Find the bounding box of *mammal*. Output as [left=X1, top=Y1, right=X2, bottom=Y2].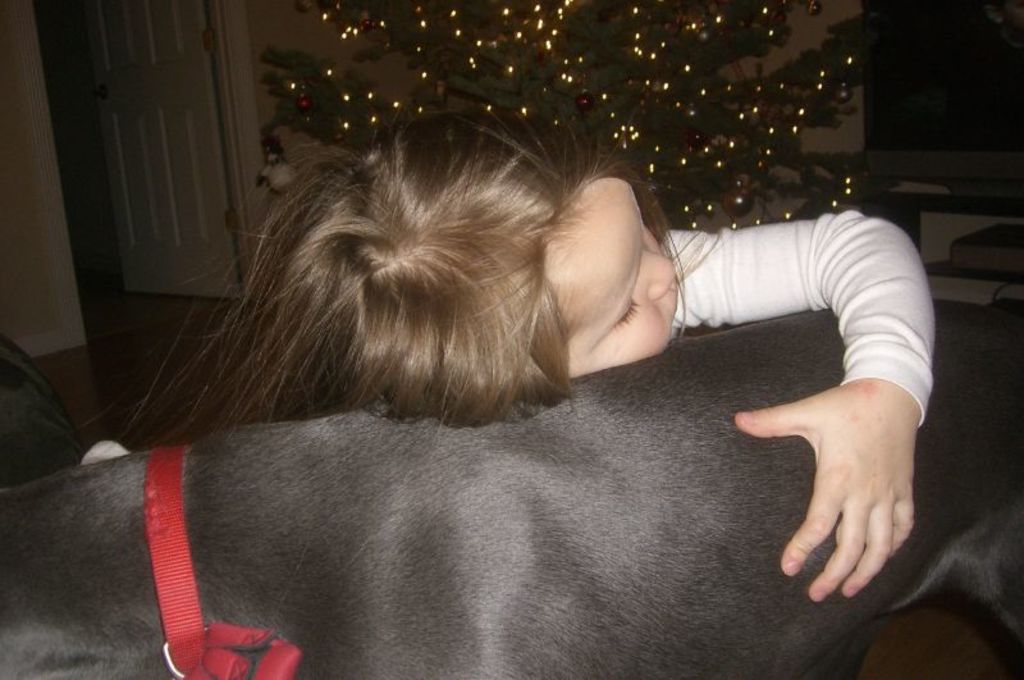
[left=129, top=86, right=940, bottom=602].
